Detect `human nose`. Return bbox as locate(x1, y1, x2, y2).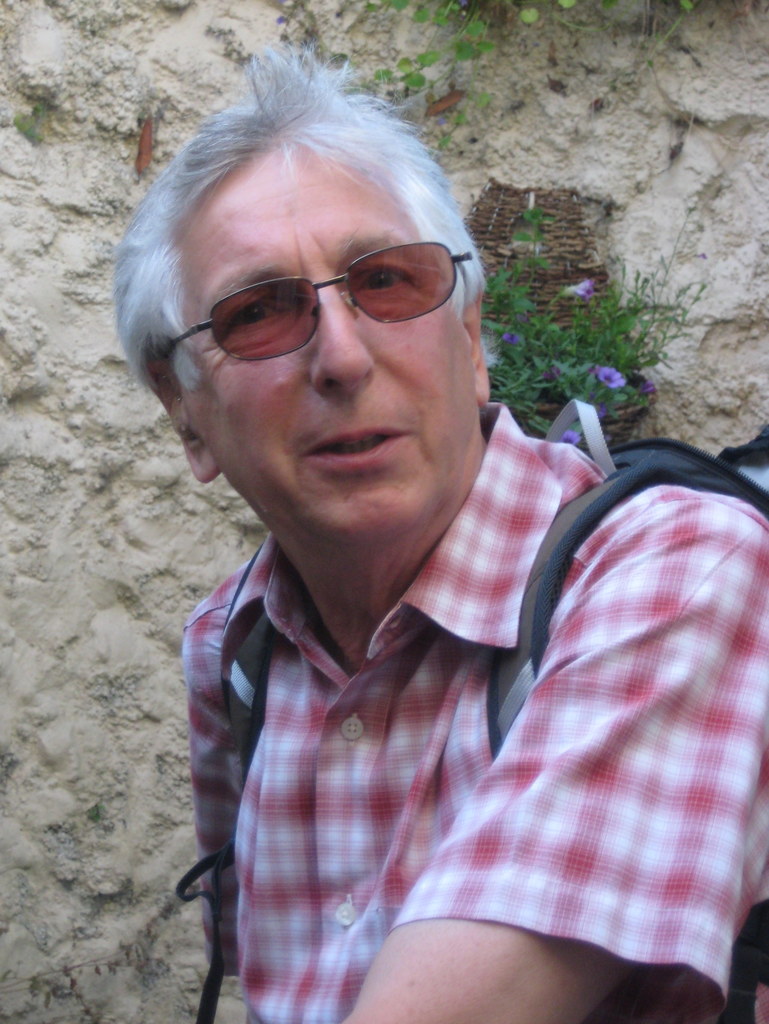
locate(301, 292, 381, 385).
